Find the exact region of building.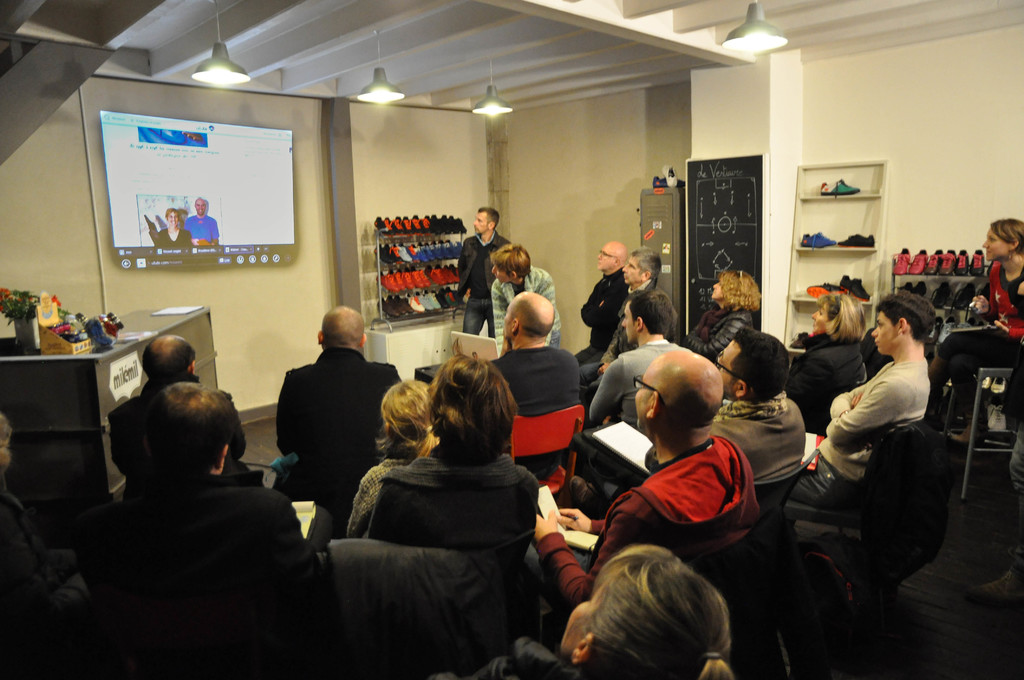
Exact region: x1=0, y1=0, x2=1023, y2=677.
